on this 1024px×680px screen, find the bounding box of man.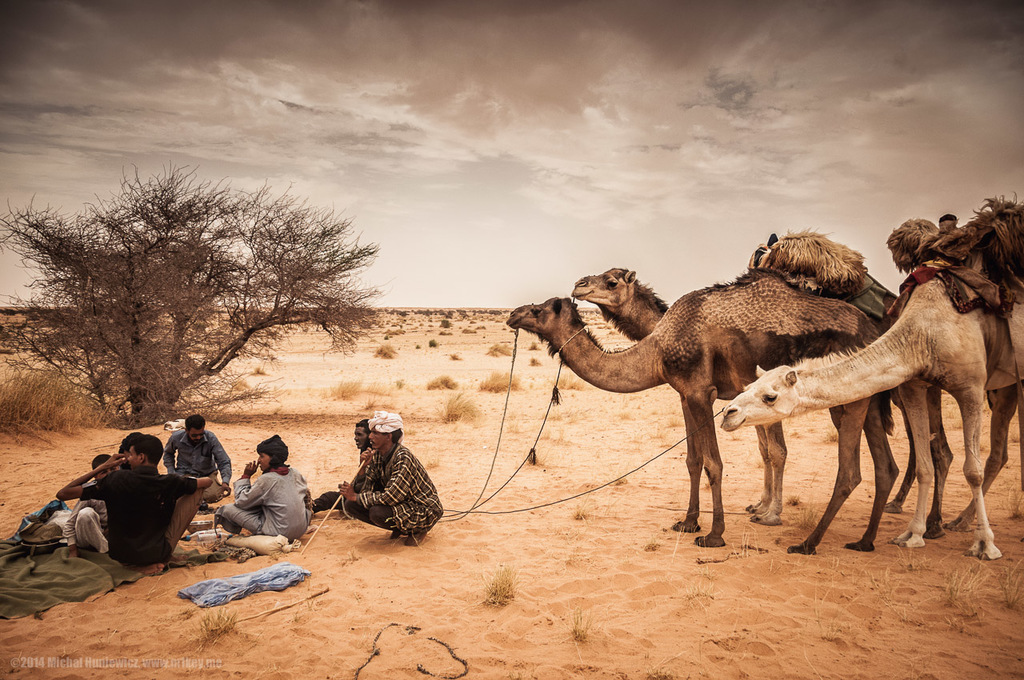
Bounding box: Rect(307, 420, 382, 512).
